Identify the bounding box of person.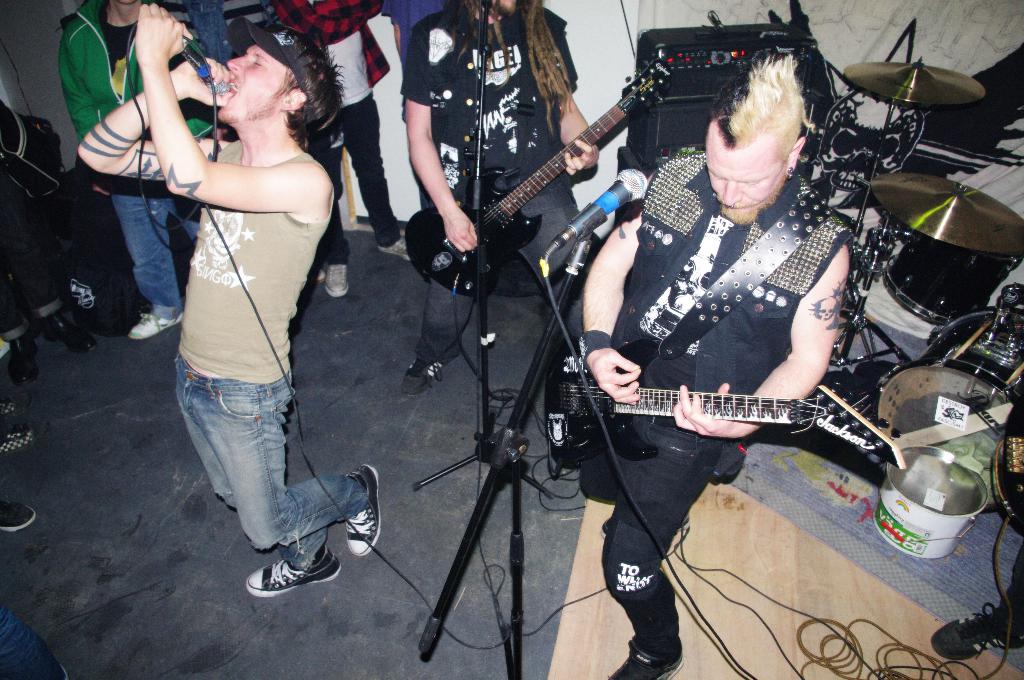
[left=59, top=0, right=218, bottom=342].
